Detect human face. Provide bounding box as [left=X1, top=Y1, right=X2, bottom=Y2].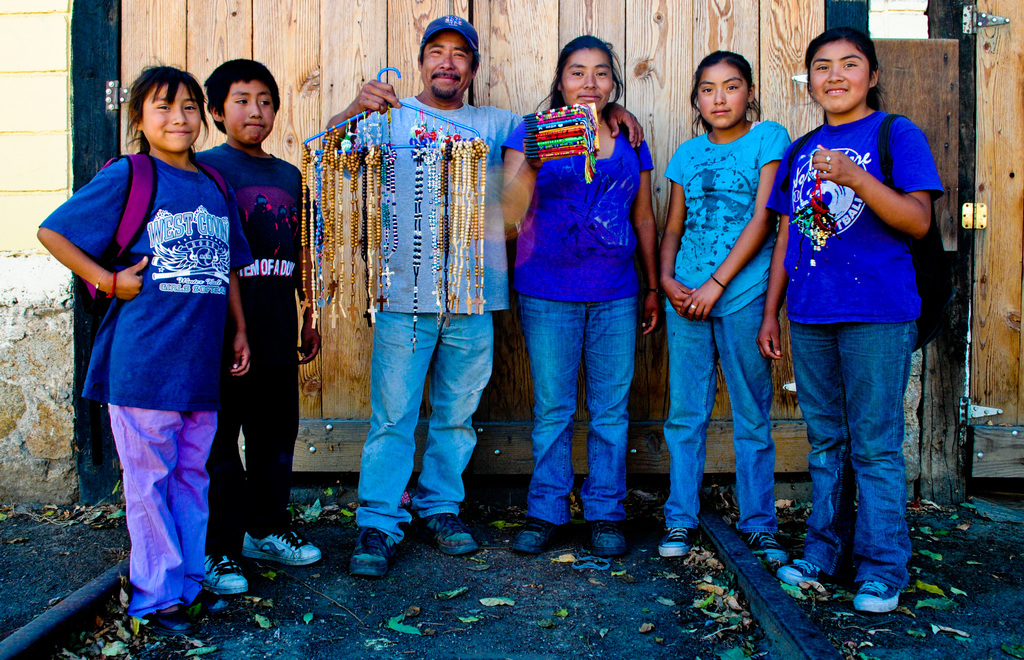
[left=698, top=60, right=750, bottom=125].
